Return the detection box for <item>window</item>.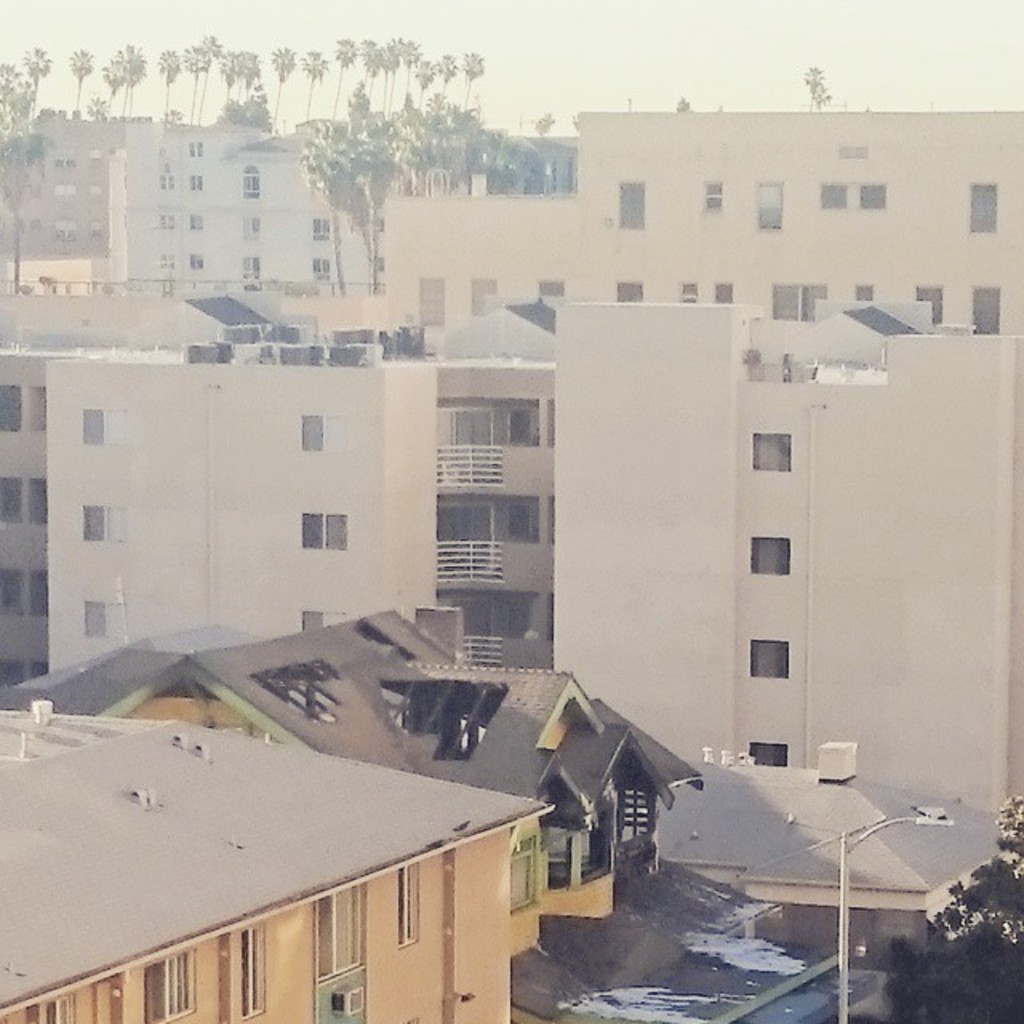
[299, 610, 341, 637].
